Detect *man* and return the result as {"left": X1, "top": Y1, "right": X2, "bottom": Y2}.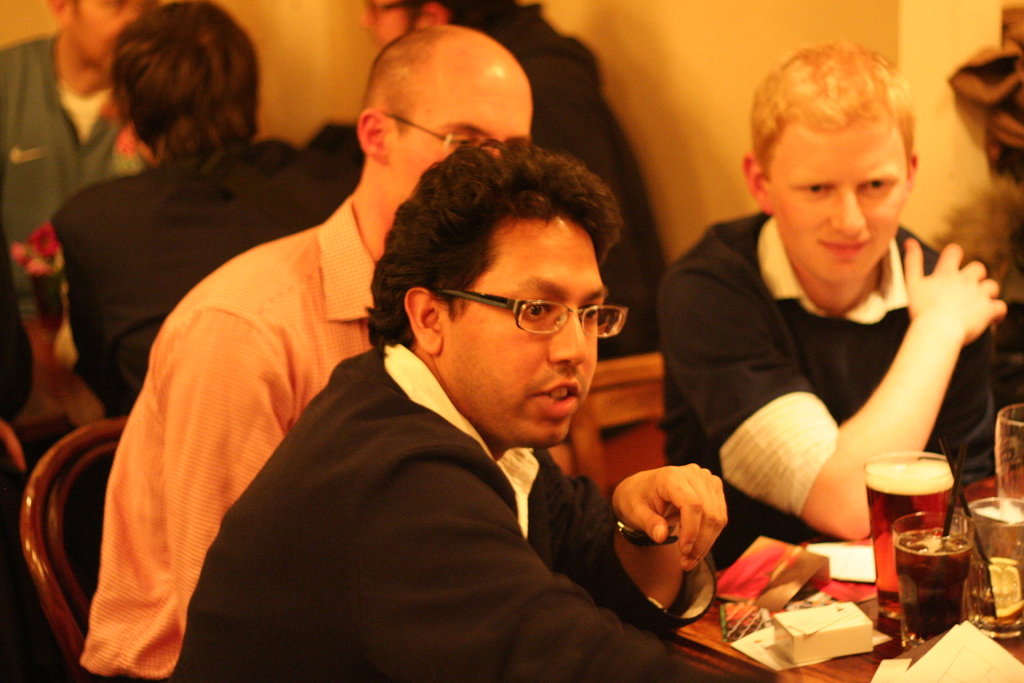
{"left": 658, "top": 38, "right": 1011, "bottom": 580}.
